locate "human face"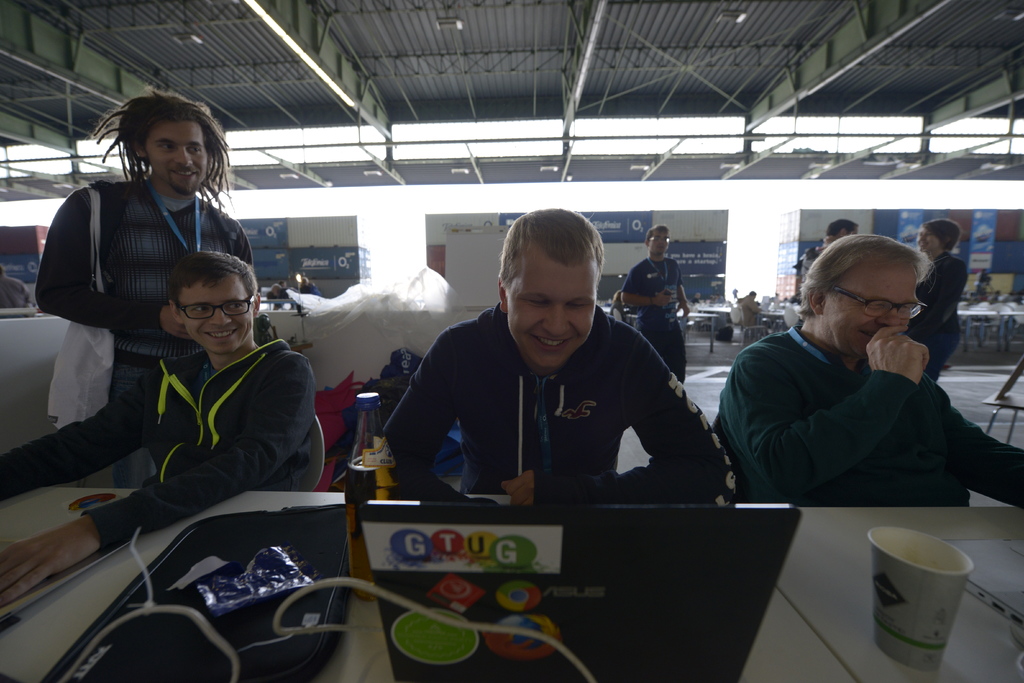
507:247:606:367
